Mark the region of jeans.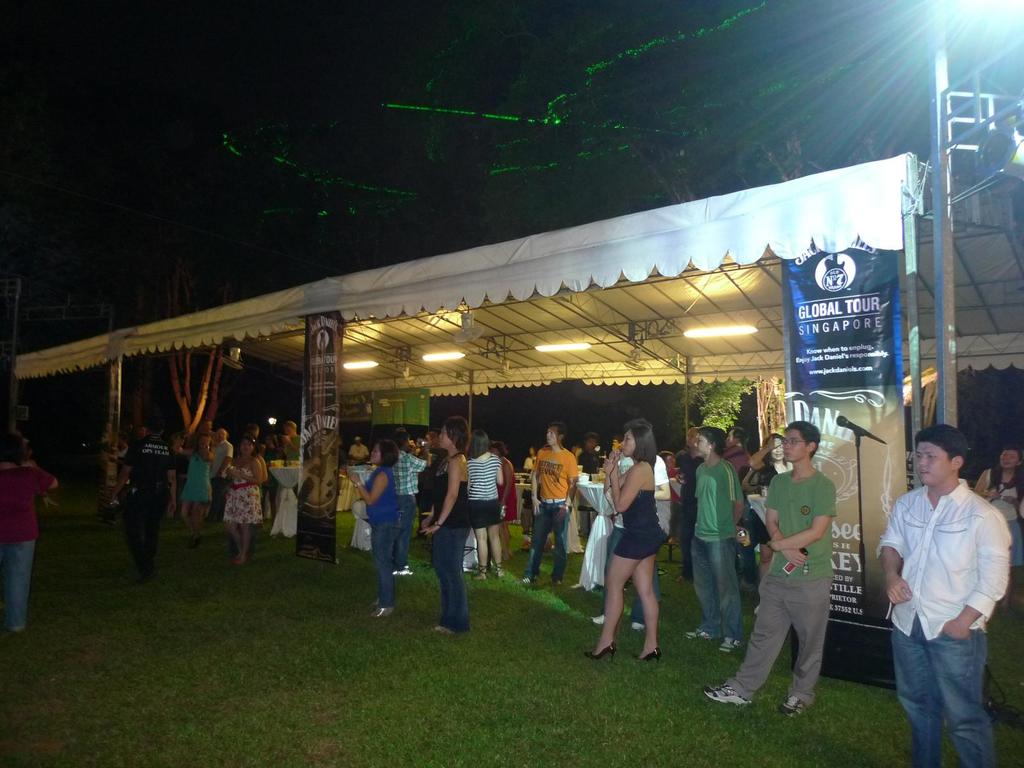
Region: pyautogui.locateOnScreen(528, 497, 572, 578).
